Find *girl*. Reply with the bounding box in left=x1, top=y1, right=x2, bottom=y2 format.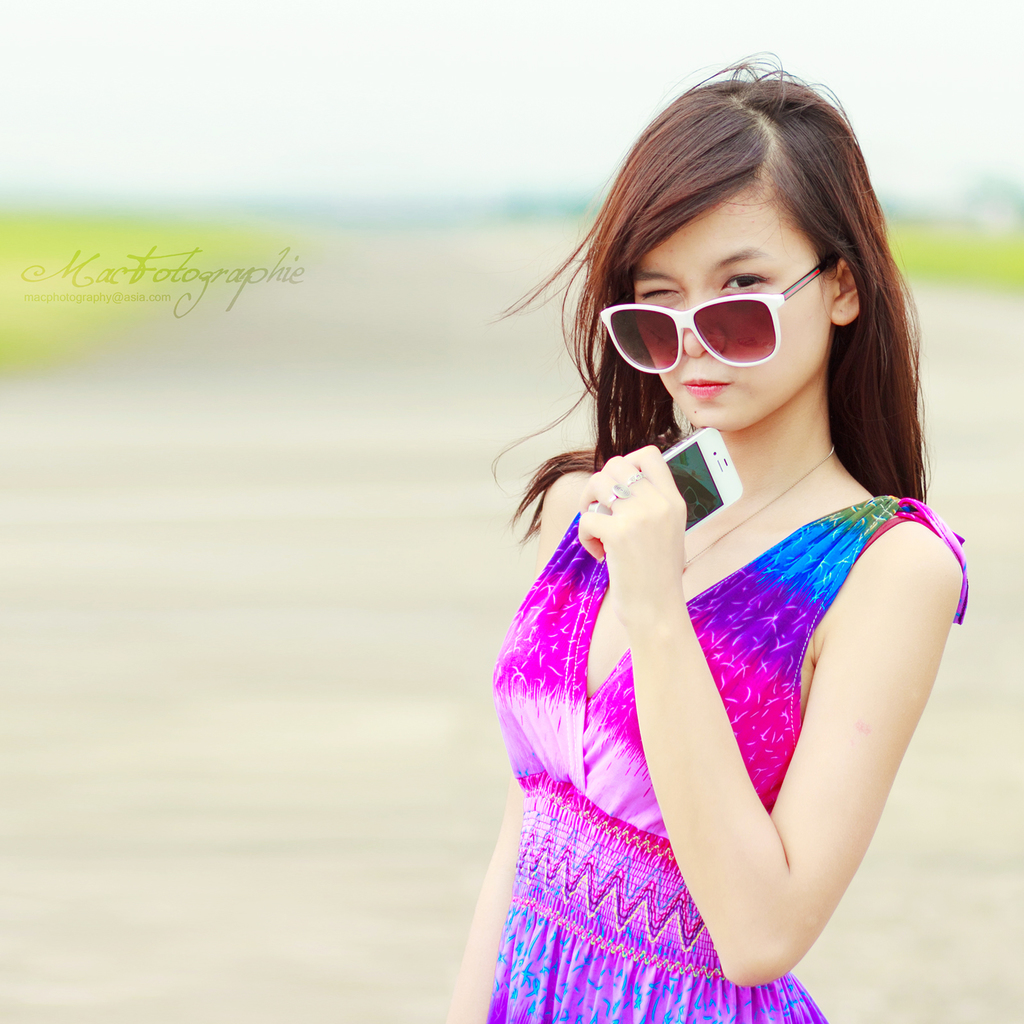
left=445, top=48, right=964, bottom=1023.
